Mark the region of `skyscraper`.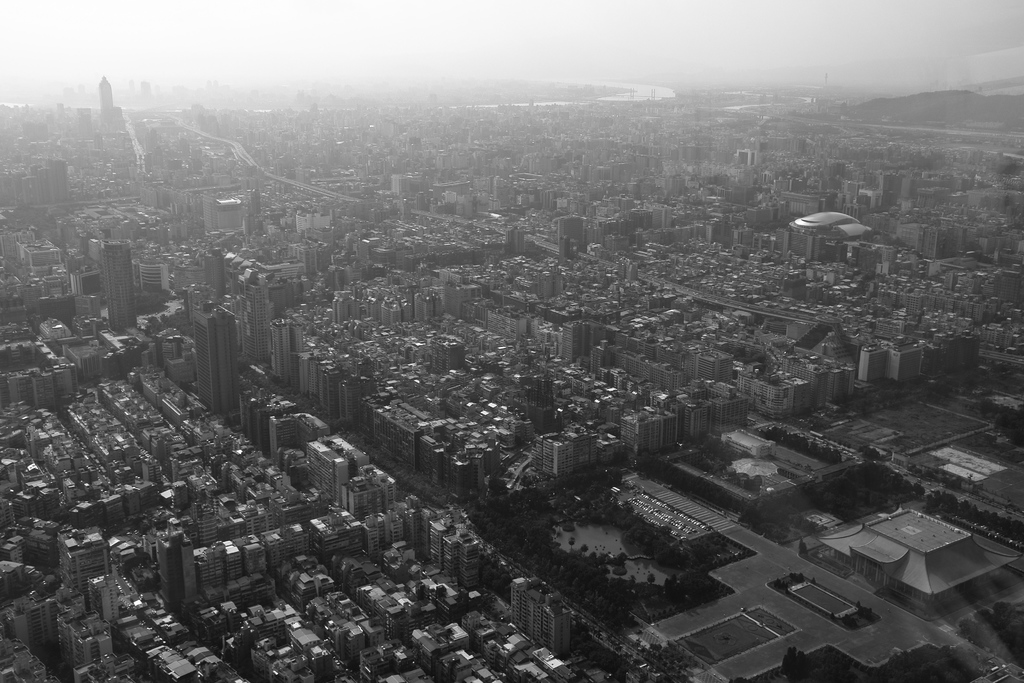
Region: <box>99,242,136,325</box>.
